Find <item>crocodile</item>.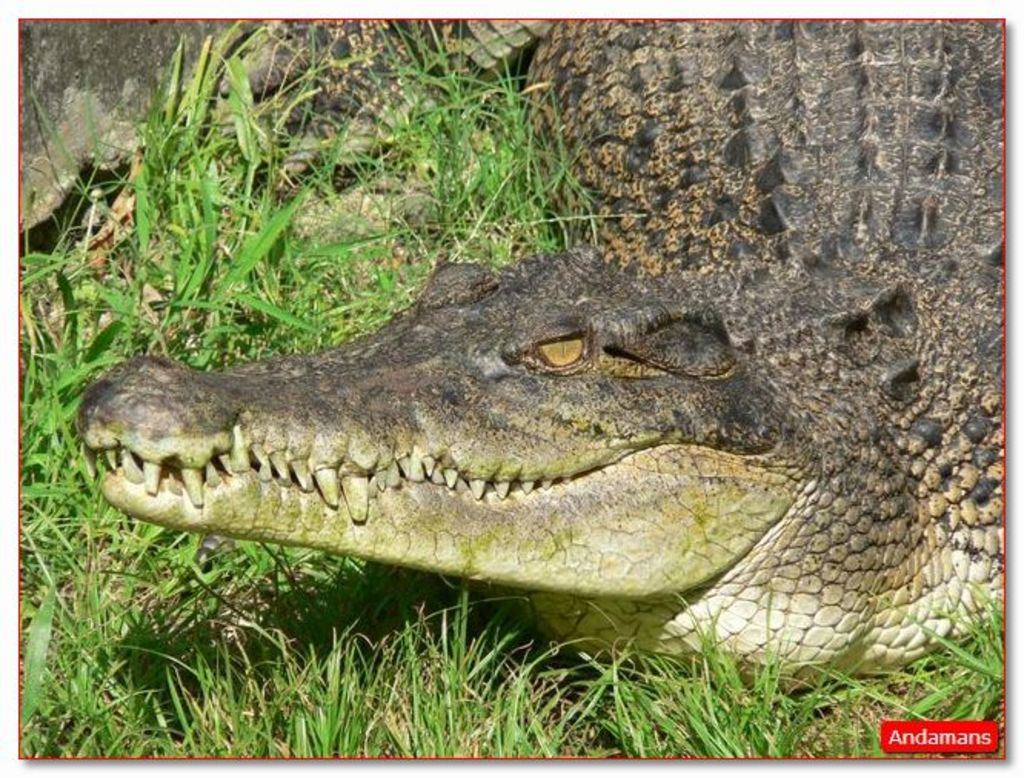
locate(78, 25, 1006, 692).
